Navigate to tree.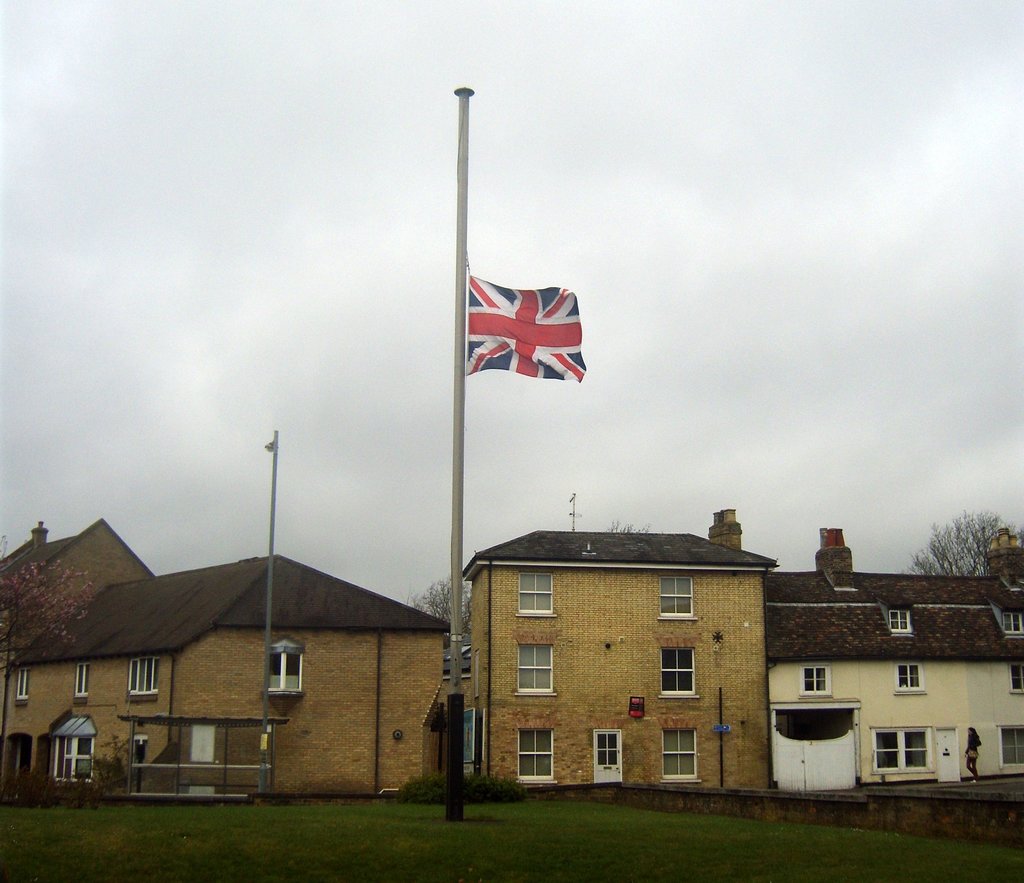
Navigation target: pyautogui.locateOnScreen(877, 495, 1023, 583).
